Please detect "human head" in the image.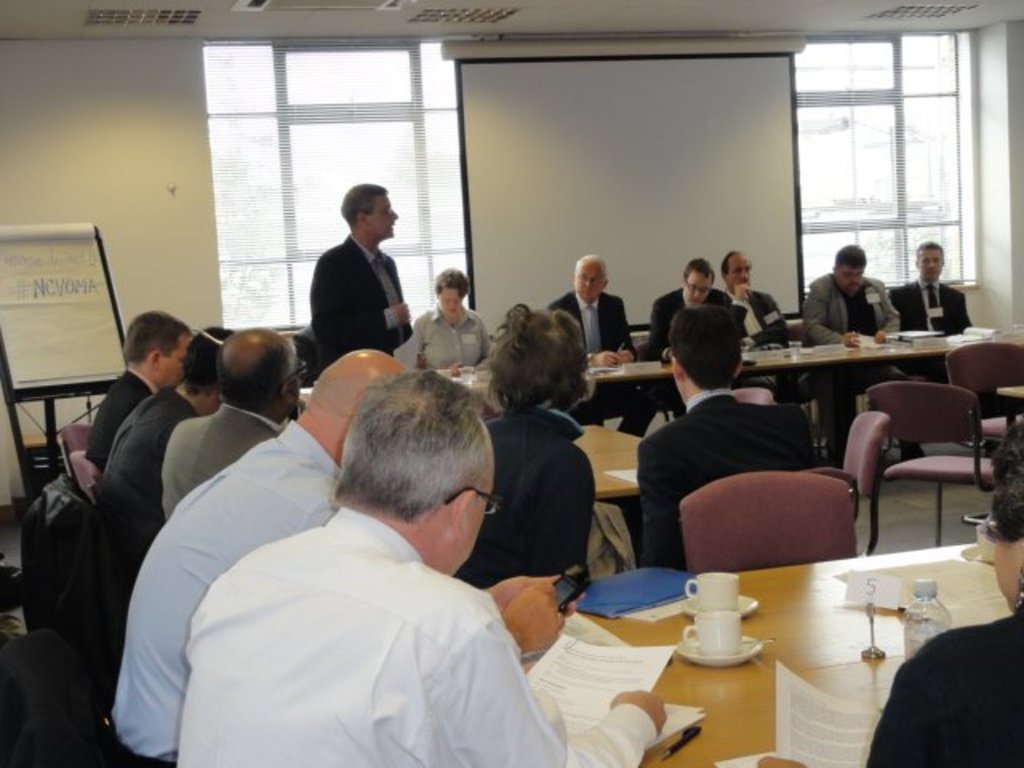
left=338, top=178, right=398, bottom=248.
